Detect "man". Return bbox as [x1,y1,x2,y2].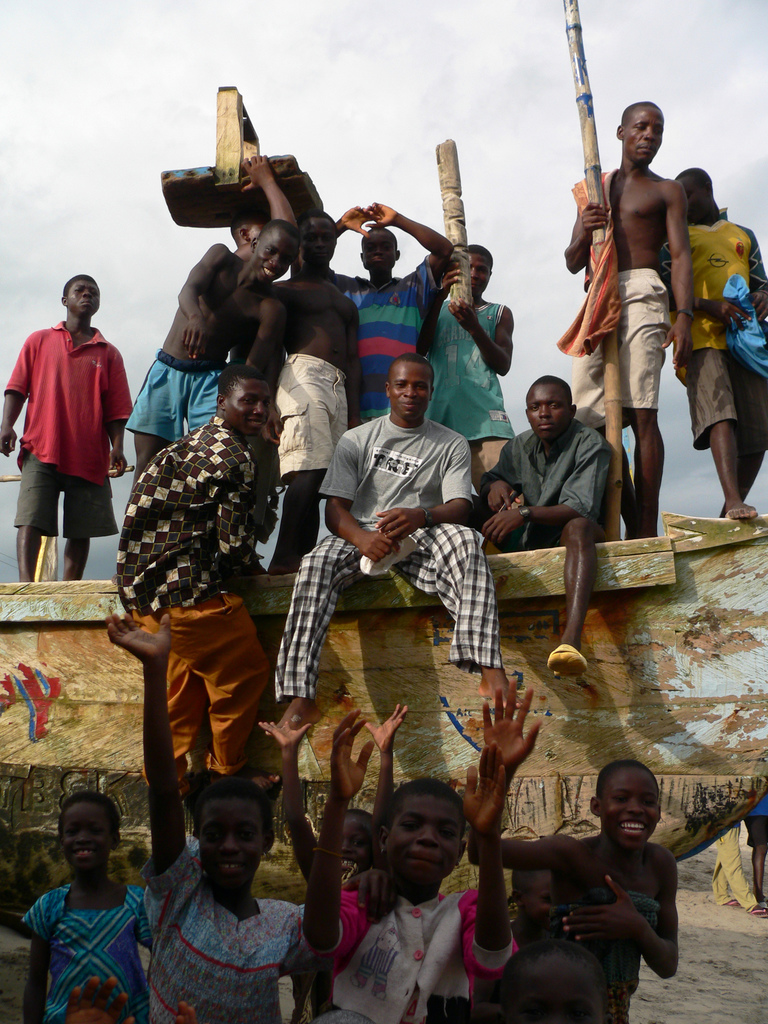
[266,352,527,742].
